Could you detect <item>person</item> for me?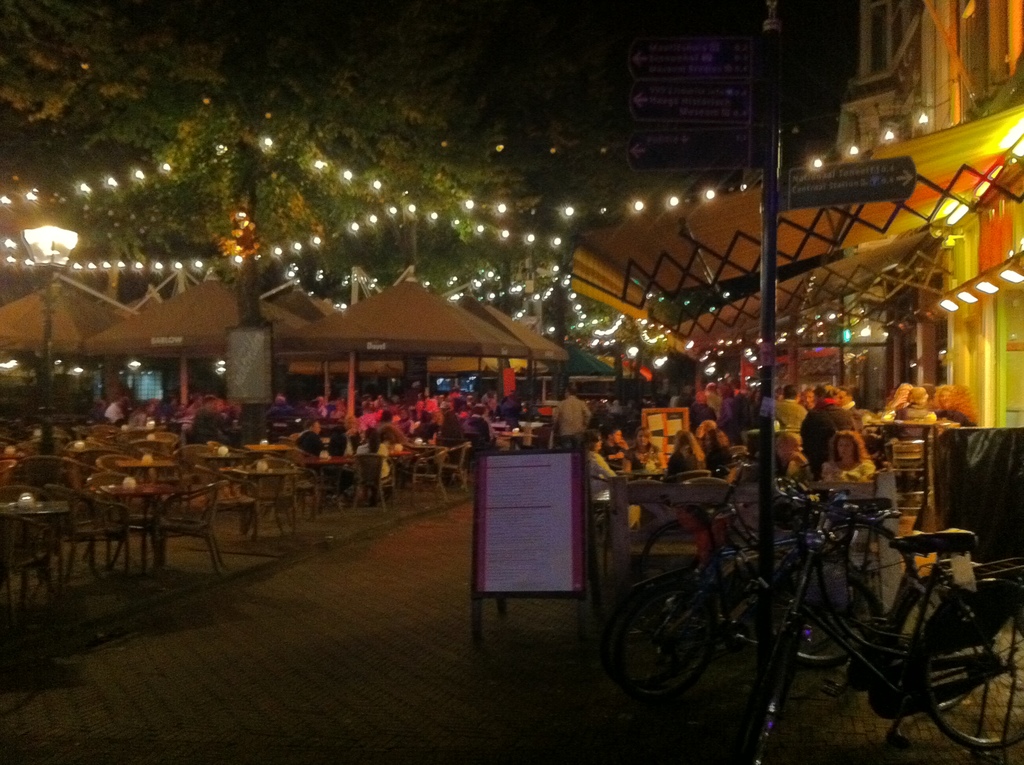
Detection result: region(600, 415, 634, 471).
